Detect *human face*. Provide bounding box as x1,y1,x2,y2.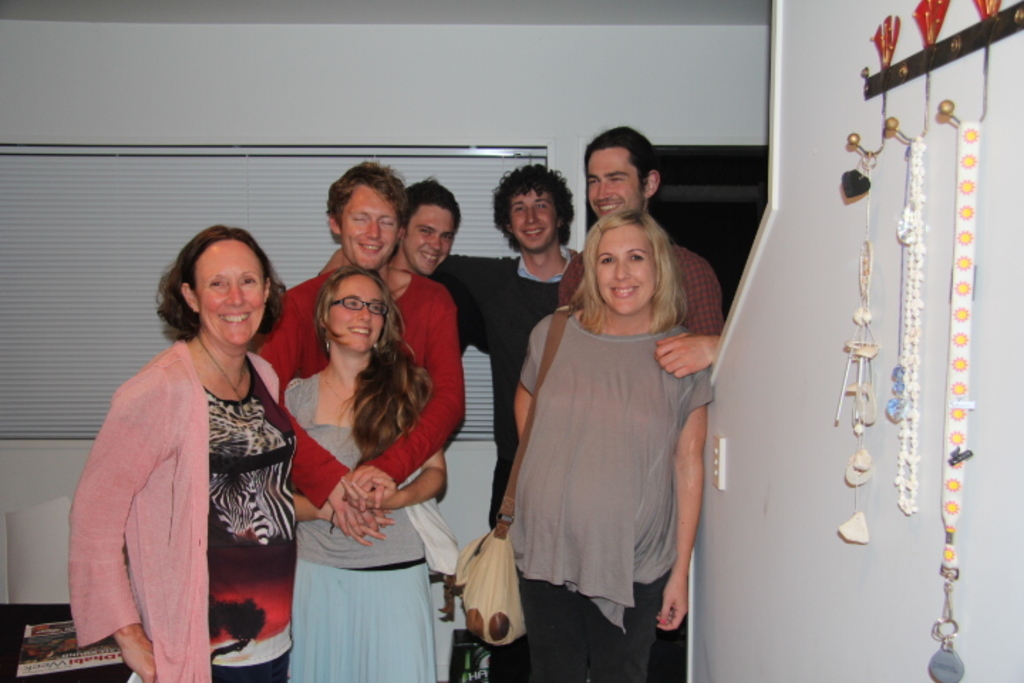
402,203,457,273.
